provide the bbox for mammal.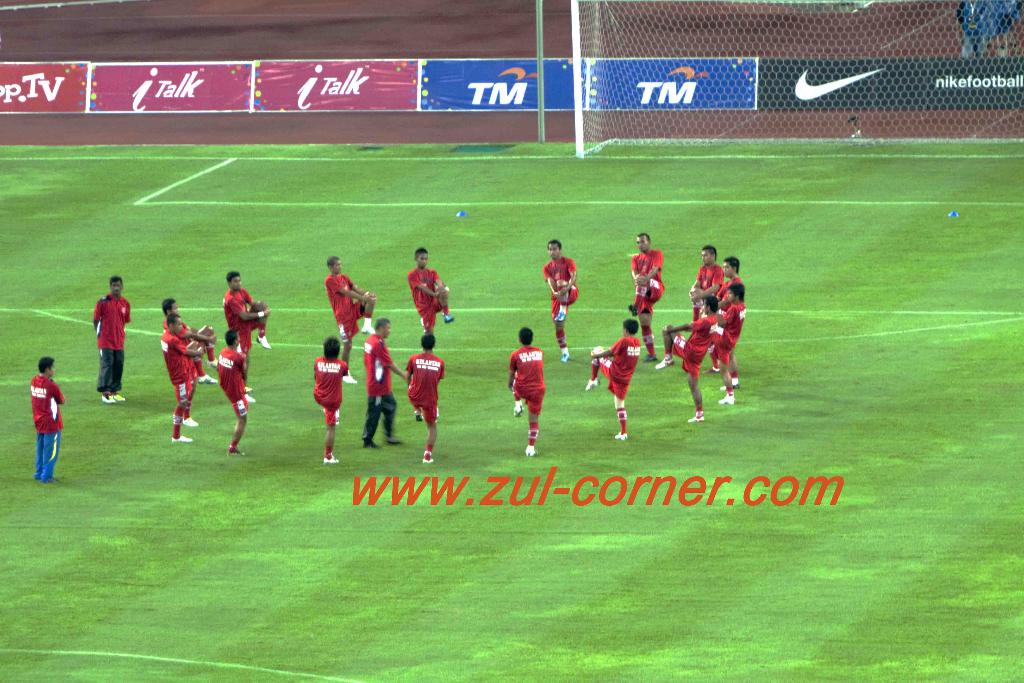
<region>588, 320, 639, 441</region>.
